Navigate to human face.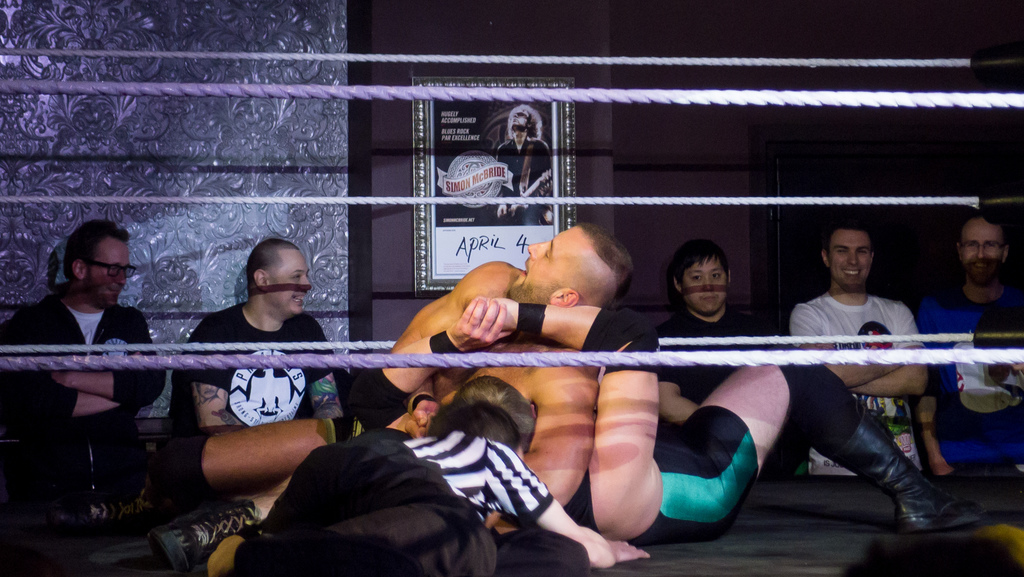
Navigation target: <bbox>84, 242, 131, 309</bbox>.
